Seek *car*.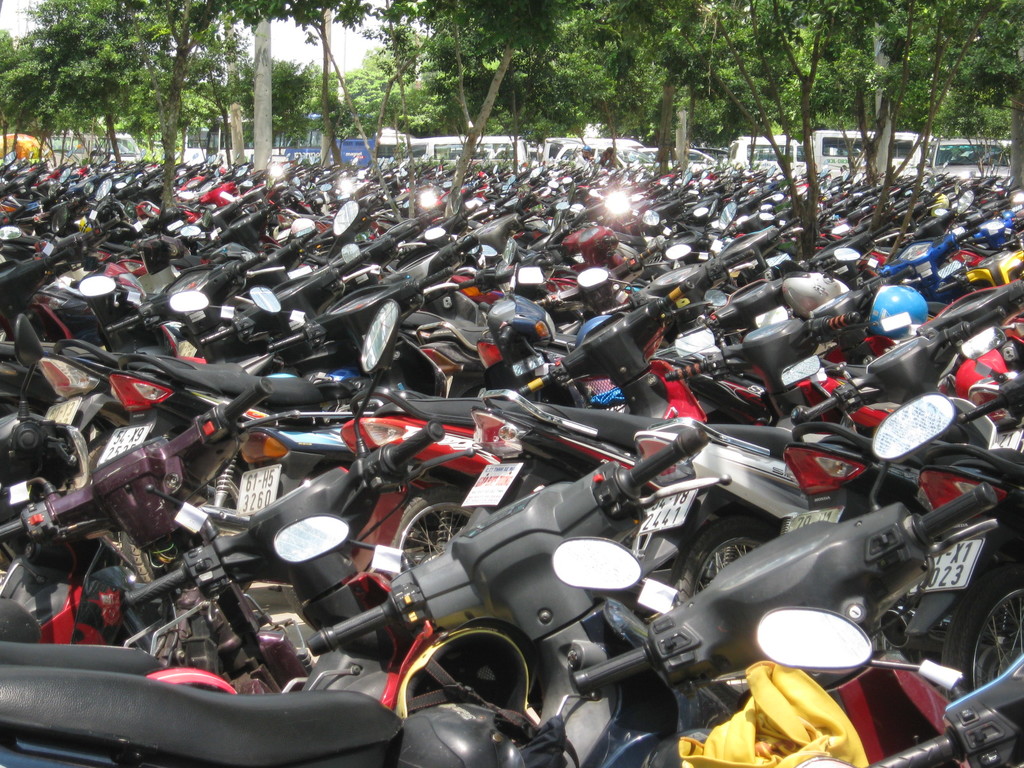
x1=552, y1=143, x2=652, y2=169.
